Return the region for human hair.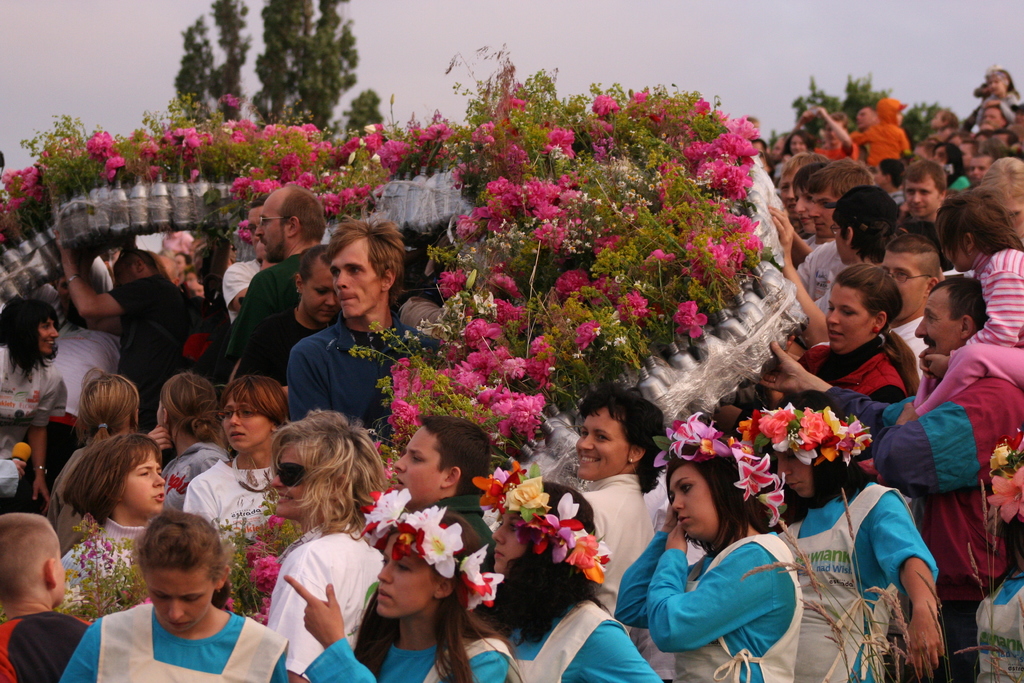
(791, 163, 828, 182).
